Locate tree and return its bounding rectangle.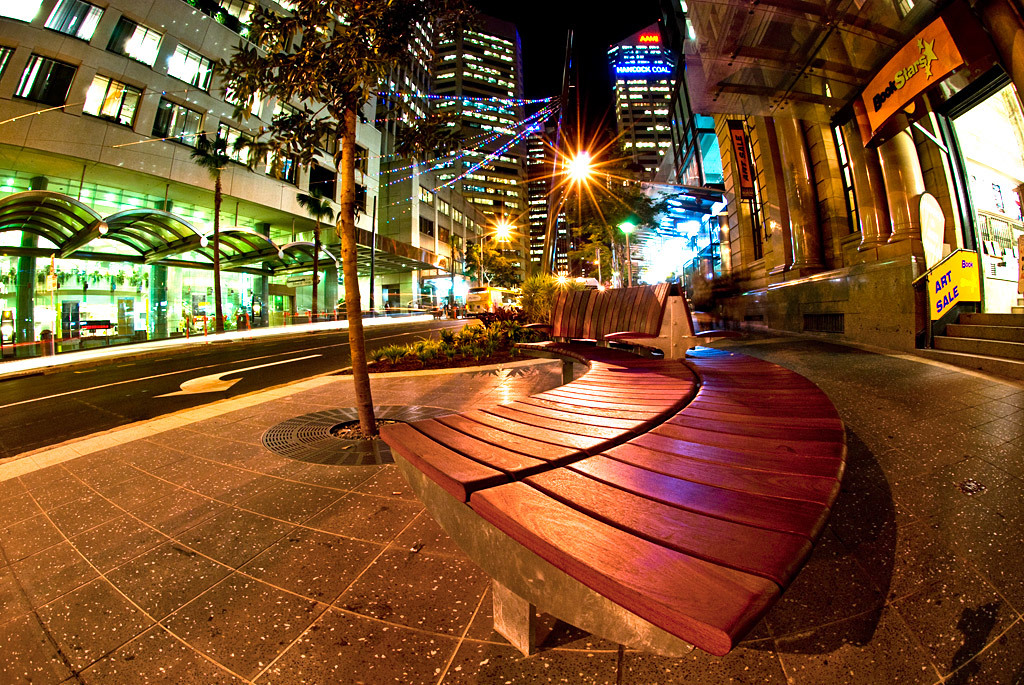
[left=206, top=0, right=481, bottom=362].
